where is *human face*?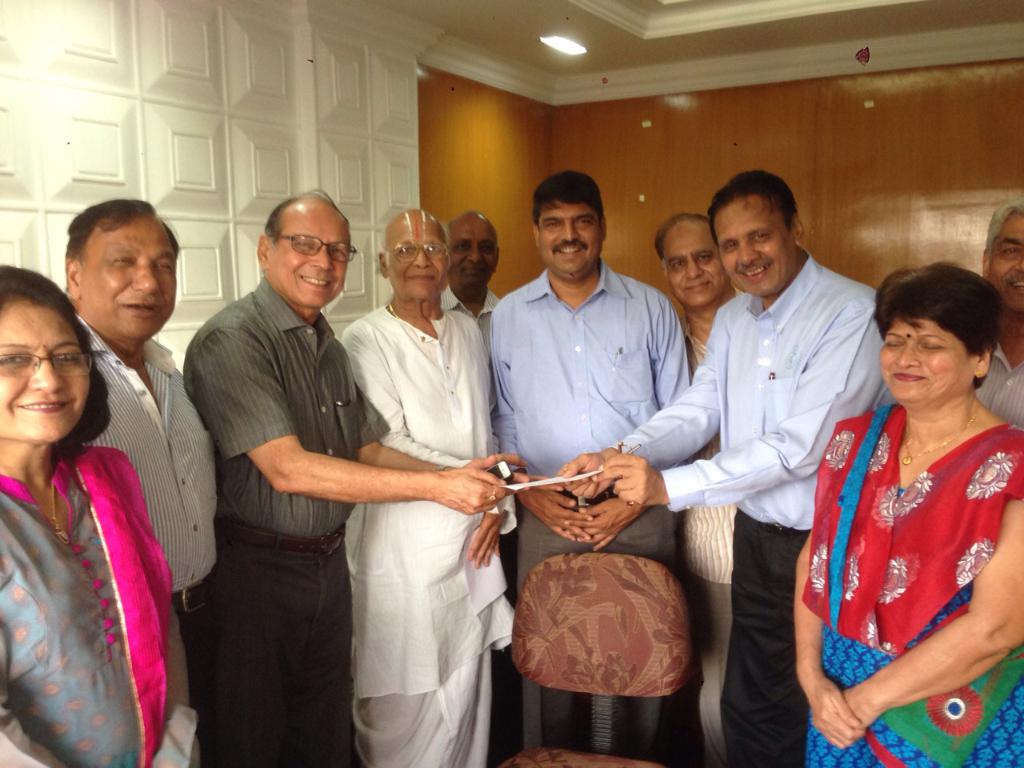
879,319,971,398.
